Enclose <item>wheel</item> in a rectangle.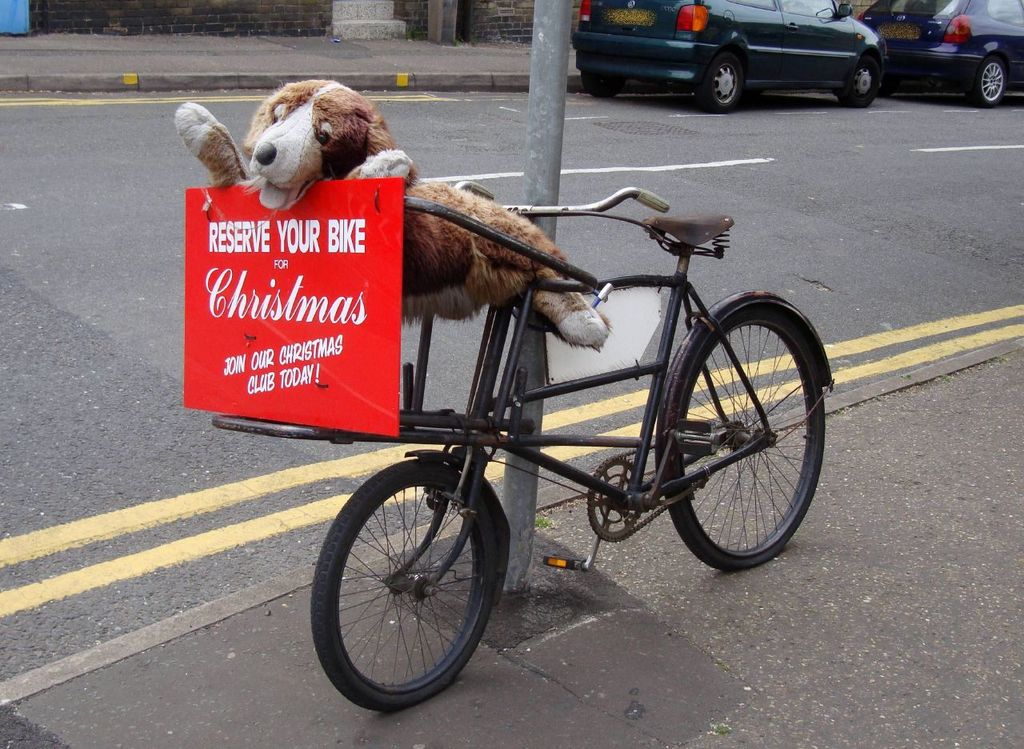
region(310, 458, 506, 716).
